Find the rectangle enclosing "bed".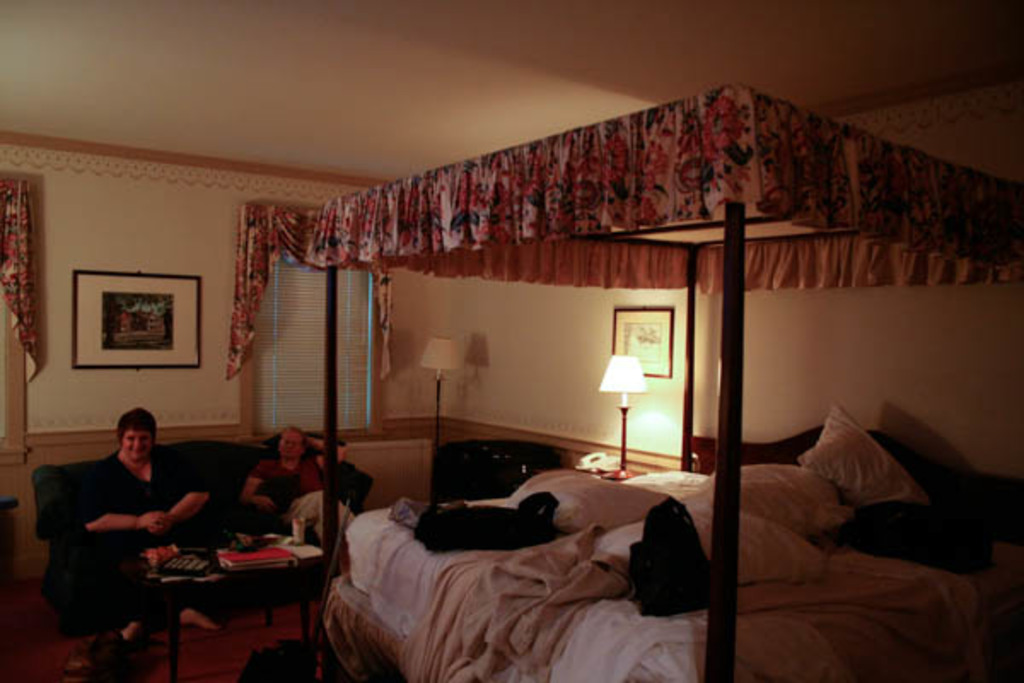
locate(189, 190, 925, 682).
